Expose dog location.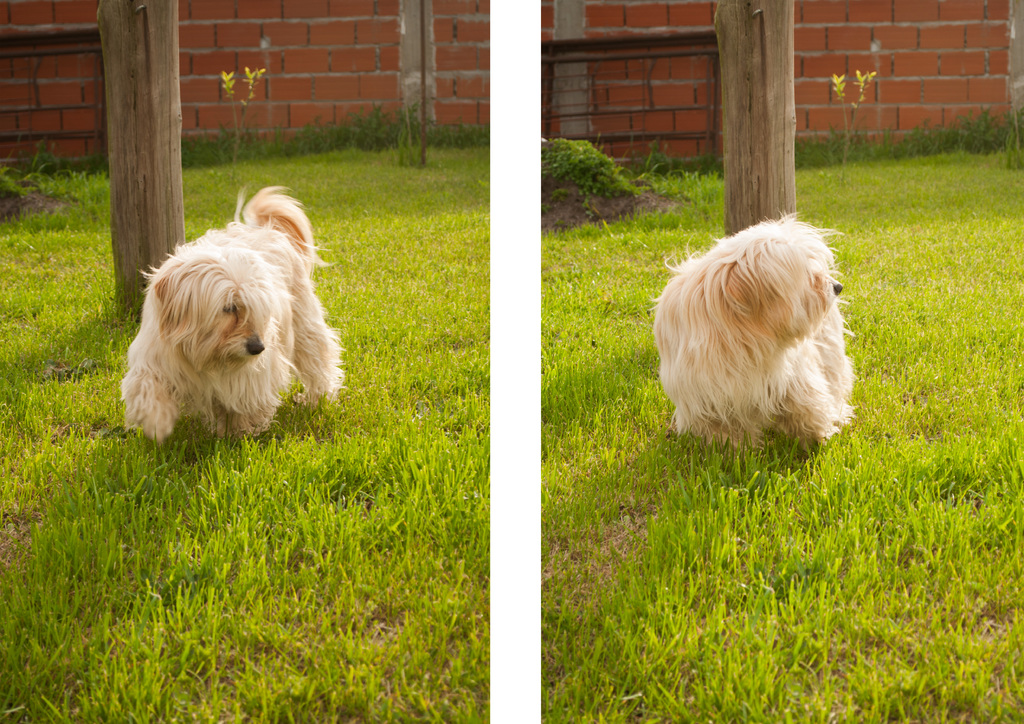
Exposed at {"x1": 648, "y1": 212, "x2": 870, "y2": 446}.
